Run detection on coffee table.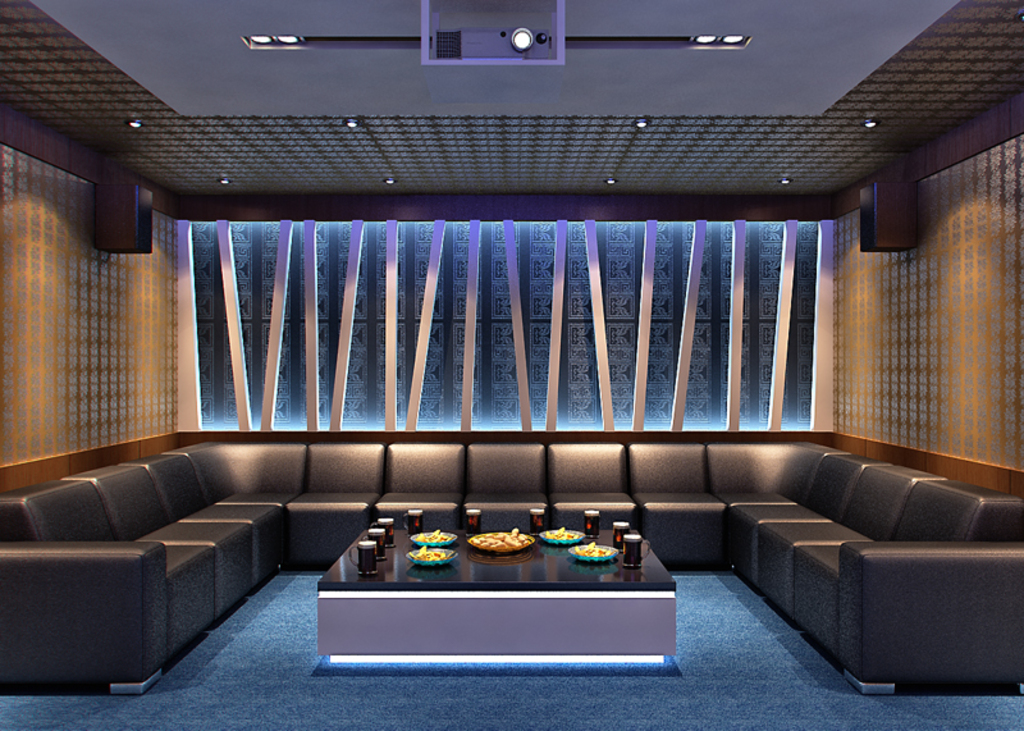
Result: 275:497:694:693.
